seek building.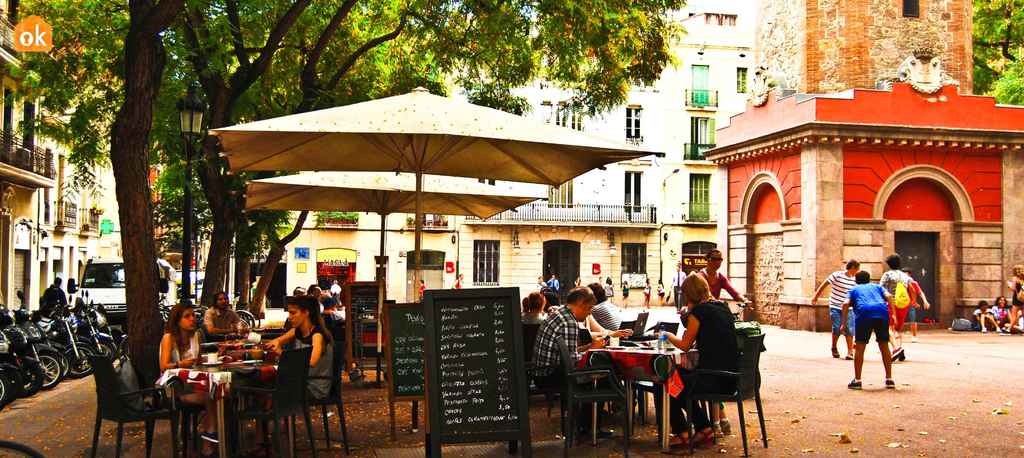
[x1=692, y1=0, x2=1023, y2=321].
